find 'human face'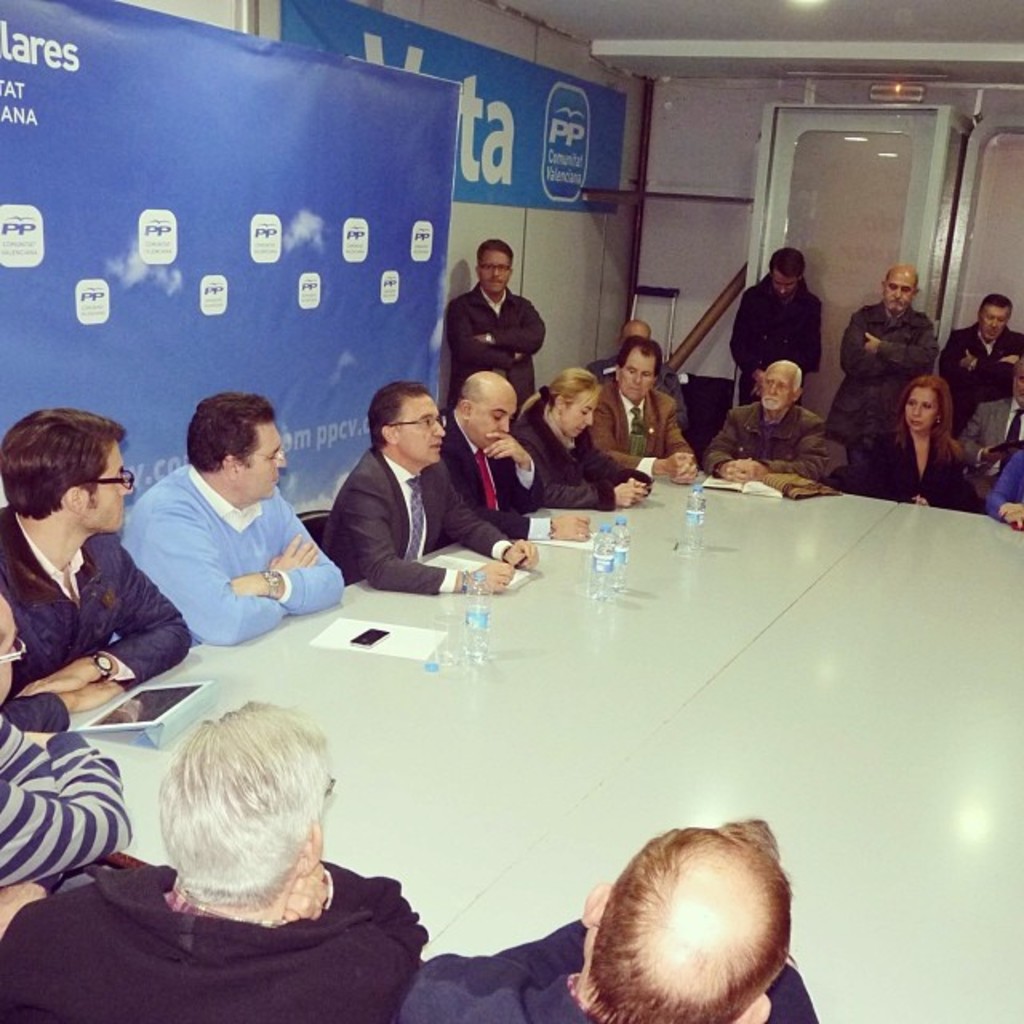
[left=85, top=446, right=138, bottom=533]
